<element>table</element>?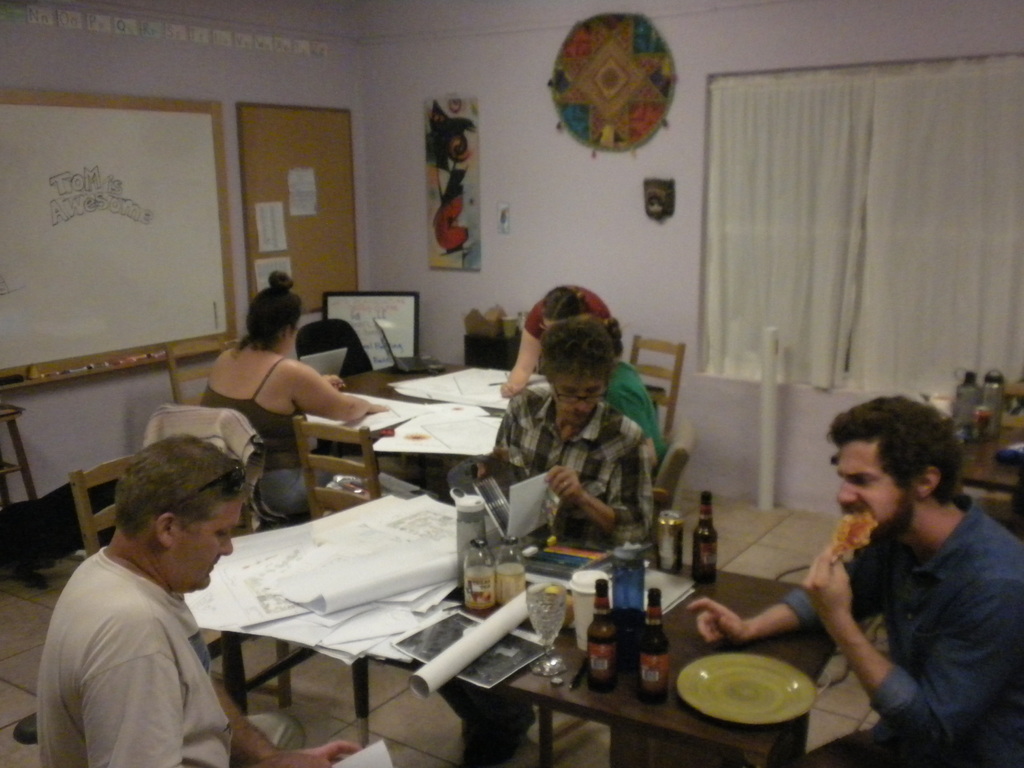
(324, 360, 551, 454)
